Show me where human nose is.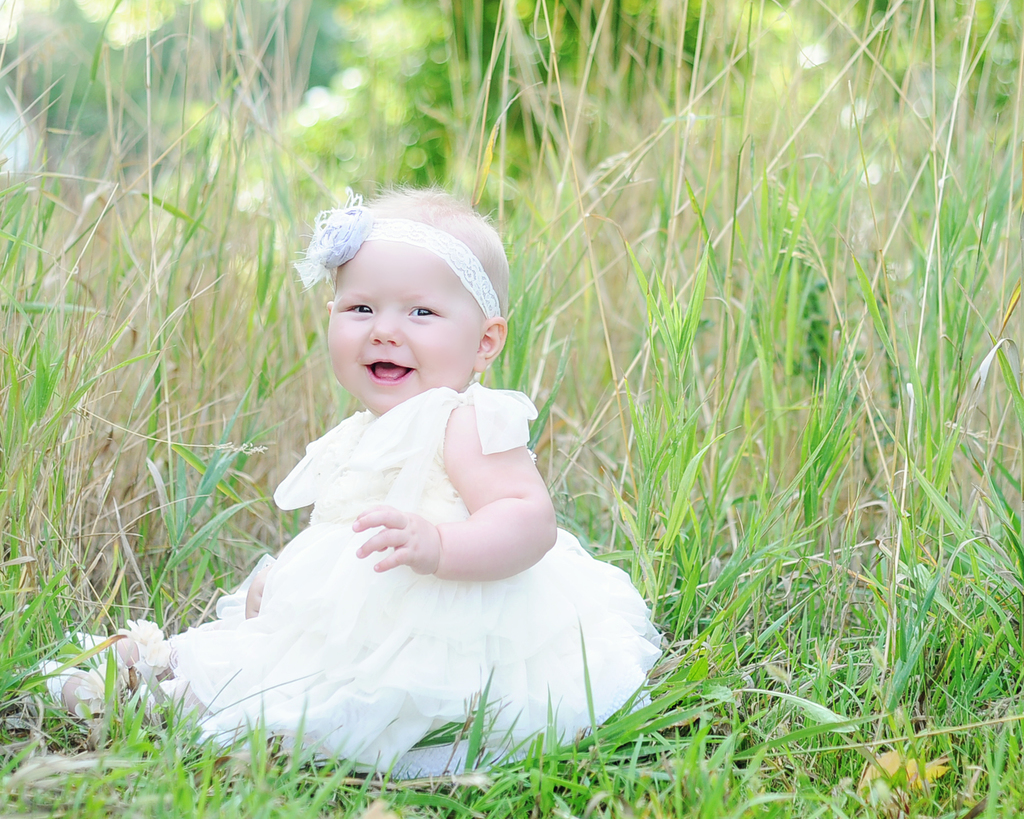
human nose is at 368,307,403,346.
